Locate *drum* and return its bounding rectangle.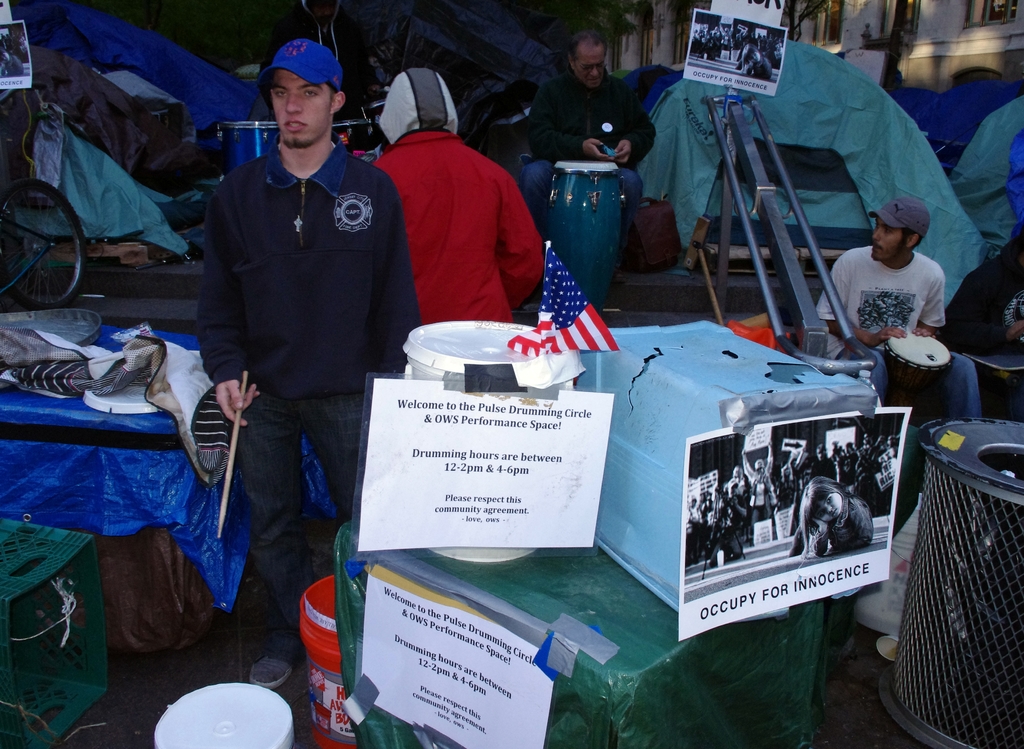
bbox=(885, 332, 955, 431).
